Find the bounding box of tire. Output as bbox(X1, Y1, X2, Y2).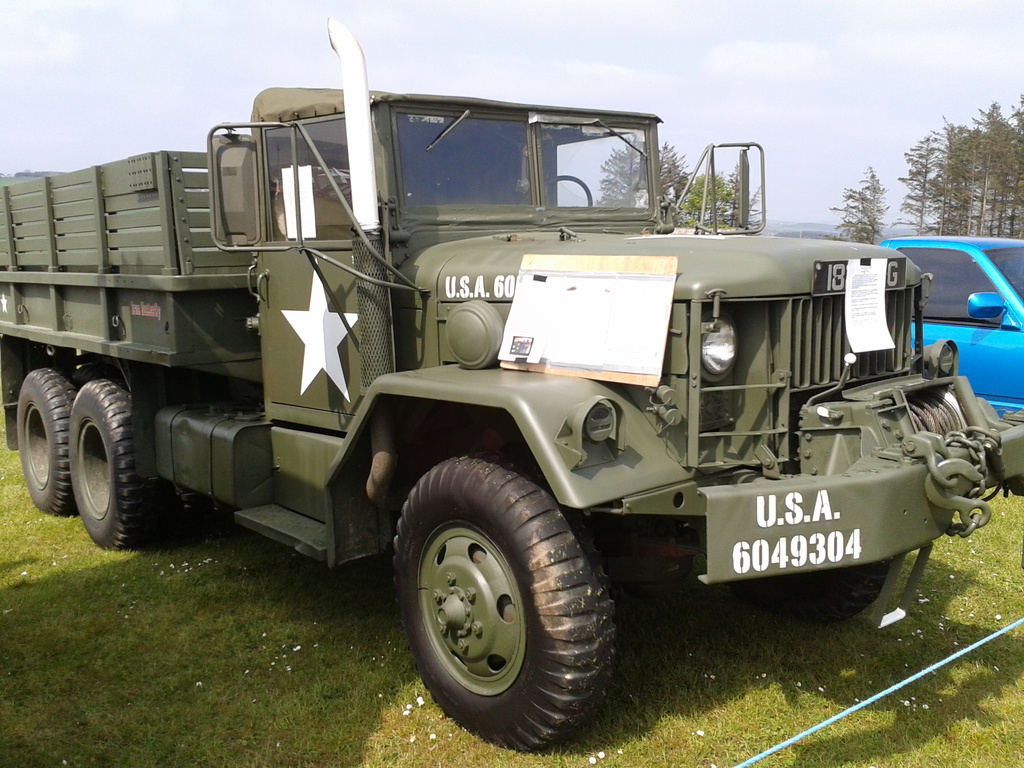
bbox(12, 371, 74, 521).
